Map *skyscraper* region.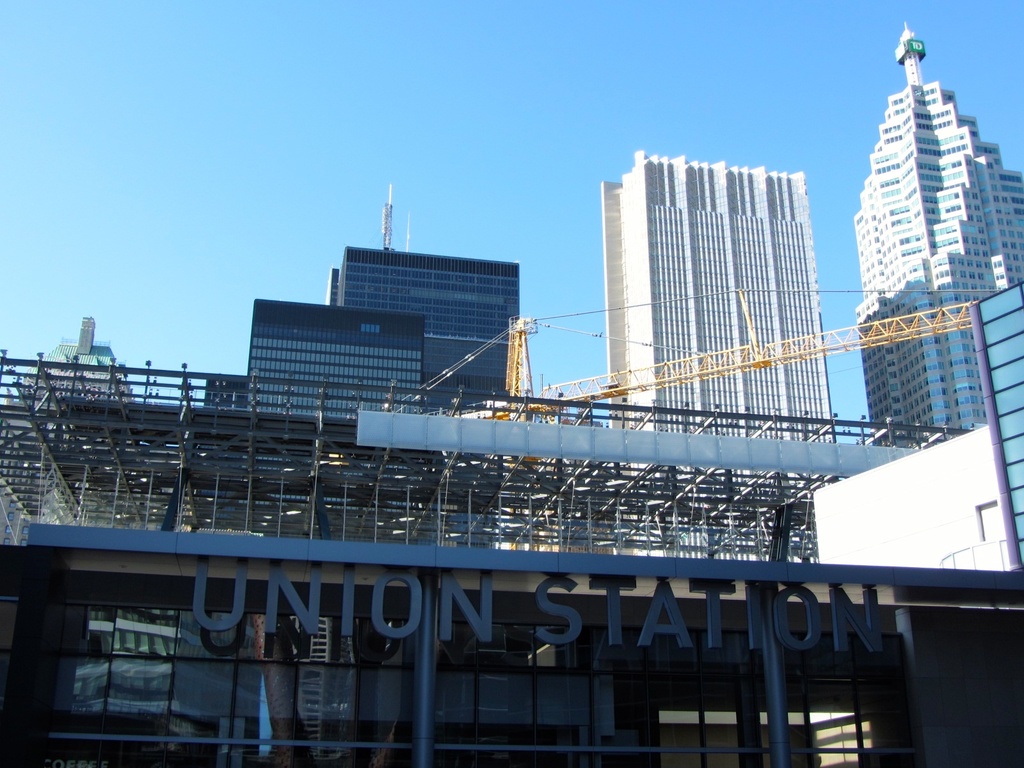
Mapped to box(855, 24, 1023, 441).
